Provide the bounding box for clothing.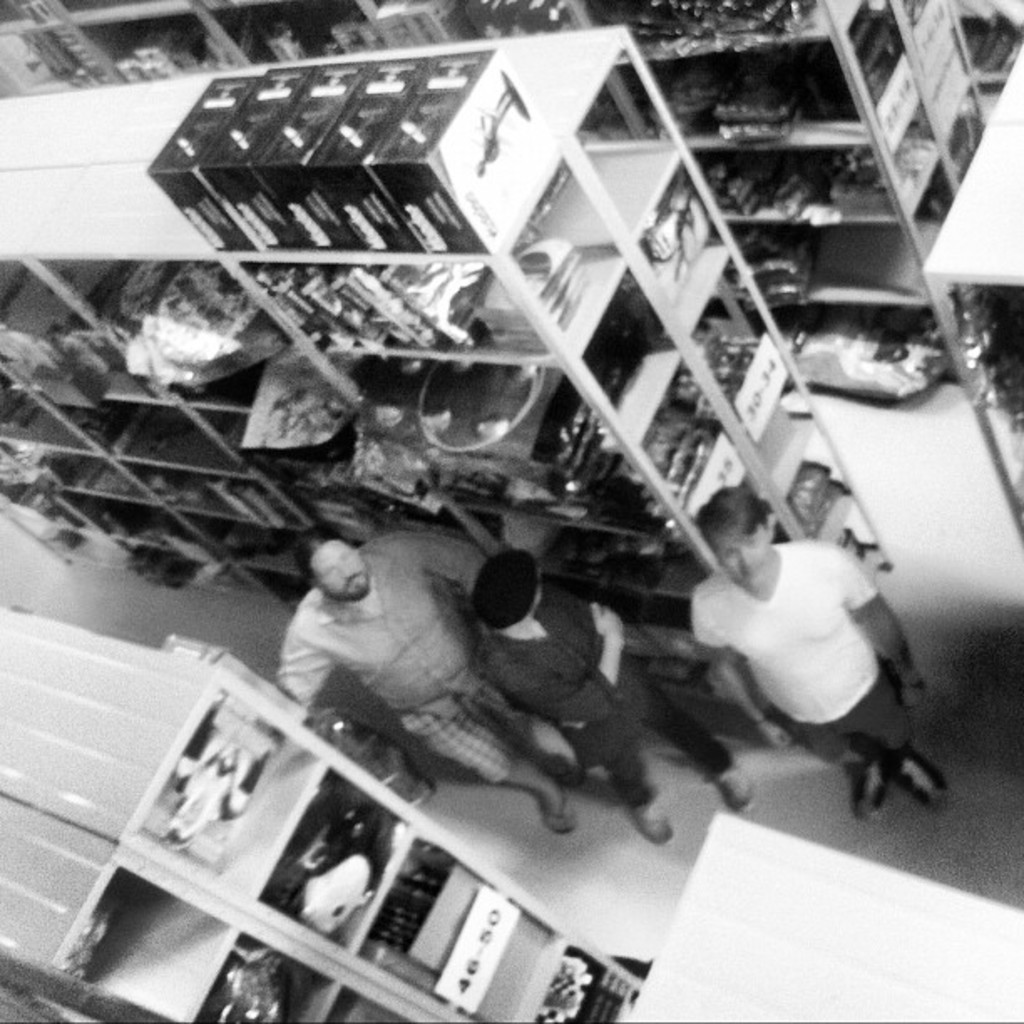
select_region(467, 577, 728, 806).
